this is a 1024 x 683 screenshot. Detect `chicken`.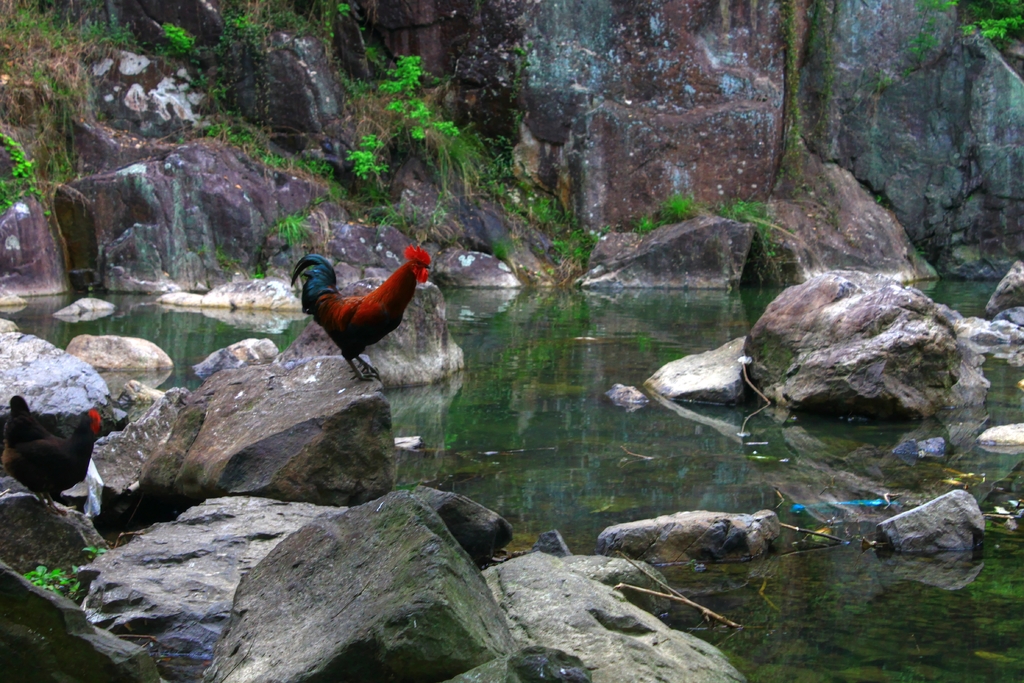
bbox=(287, 242, 431, 377).
